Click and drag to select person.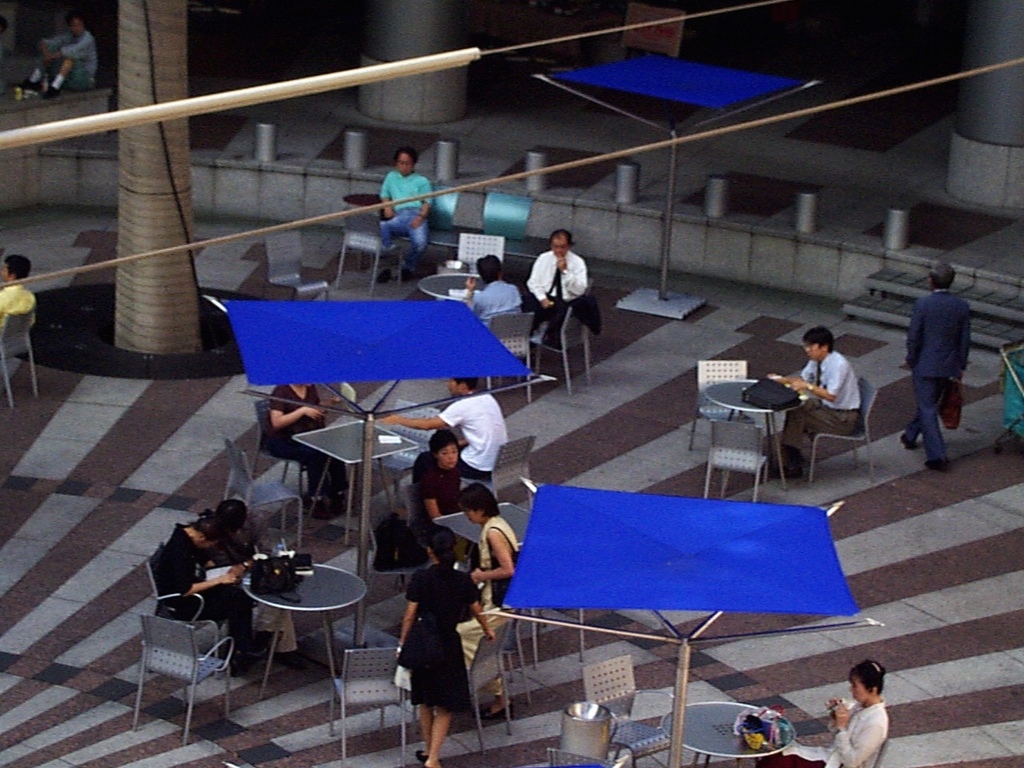
Selection: [829, 658, 889, 767].
